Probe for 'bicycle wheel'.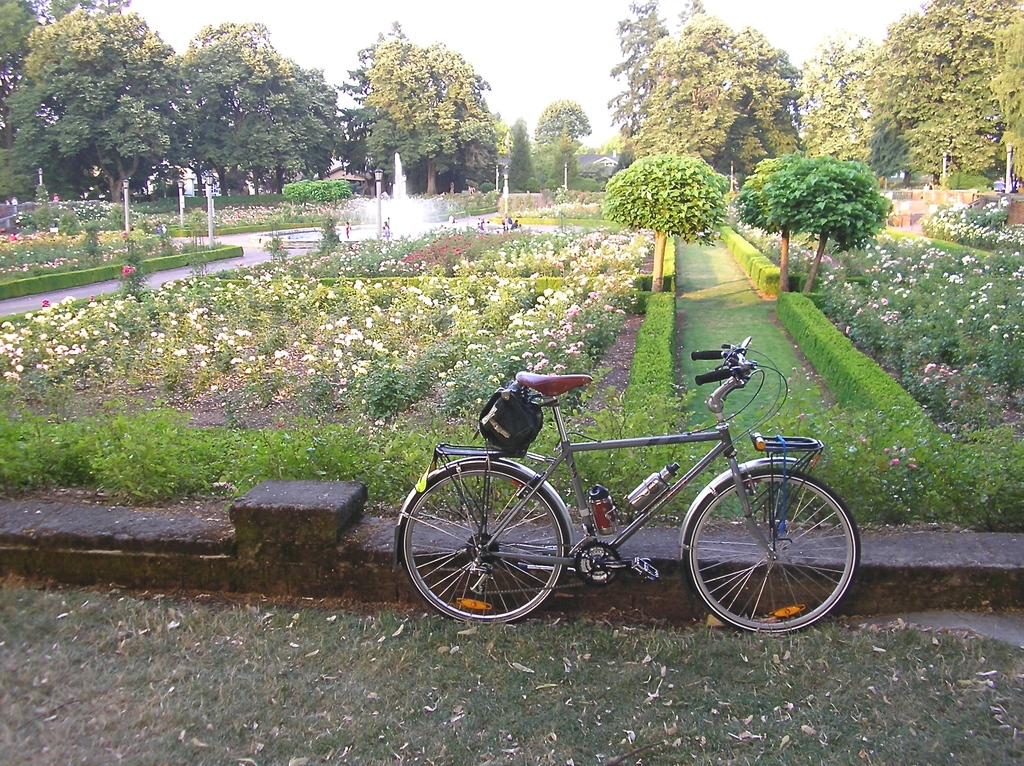
Probe result: select_region(414, 462, 580, 630).
